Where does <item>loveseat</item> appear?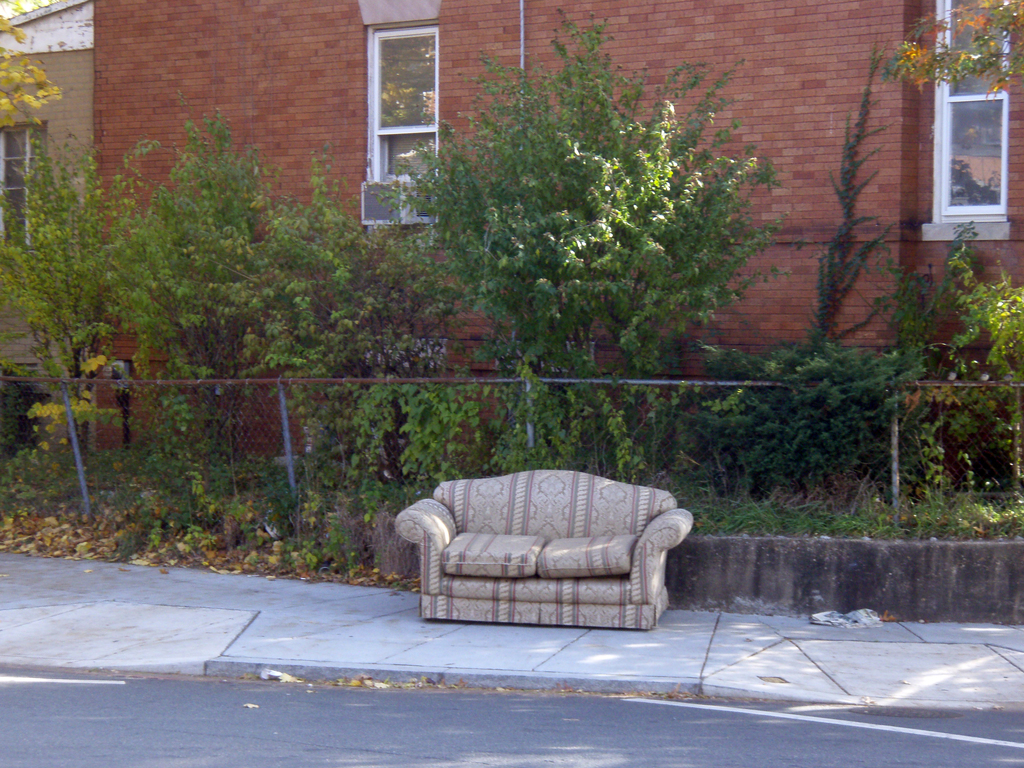
Appears at (x1=398, y1=469, x2=679, y2=637).
